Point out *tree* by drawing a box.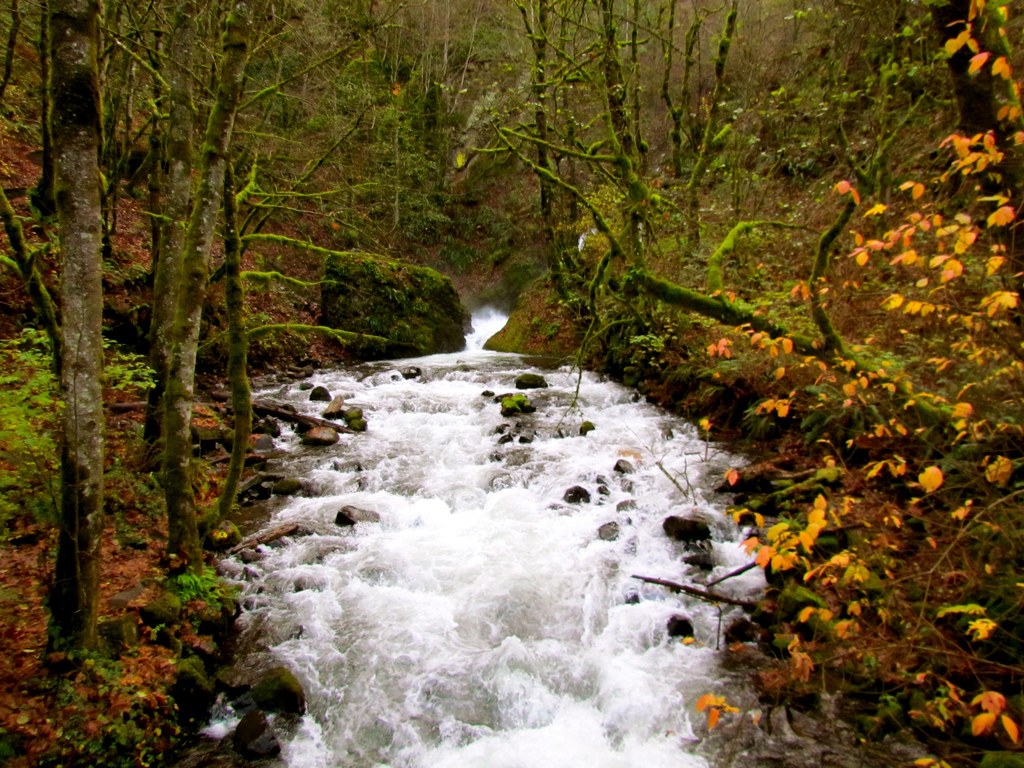
(0, 0, 100, 698).
